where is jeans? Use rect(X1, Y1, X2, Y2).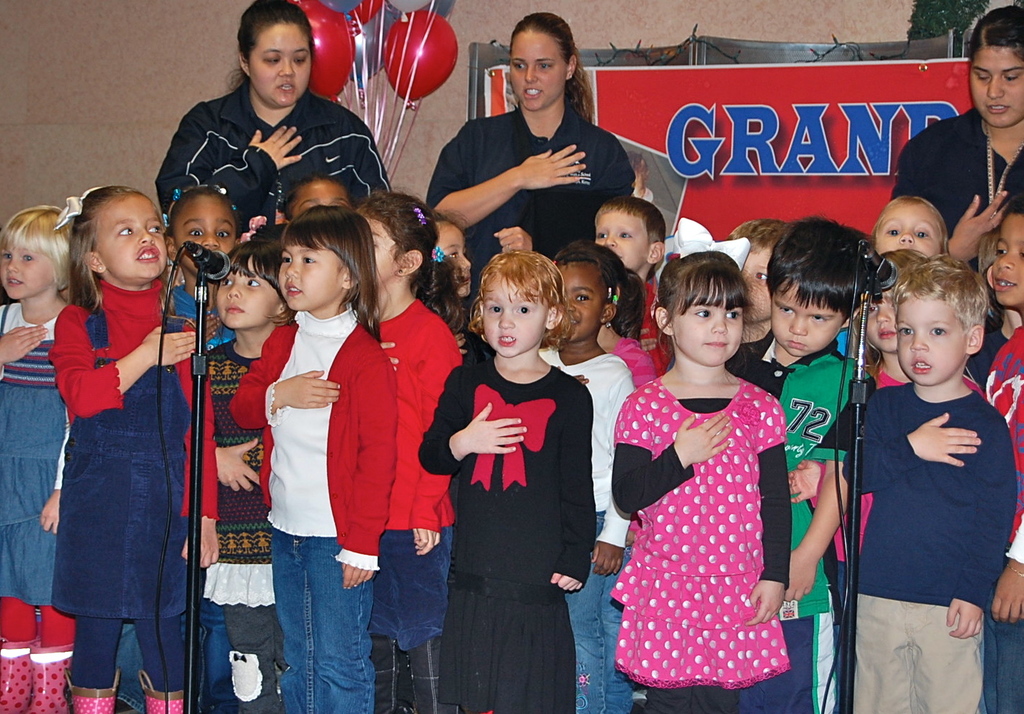
rect(118, 620, 146, 713).
